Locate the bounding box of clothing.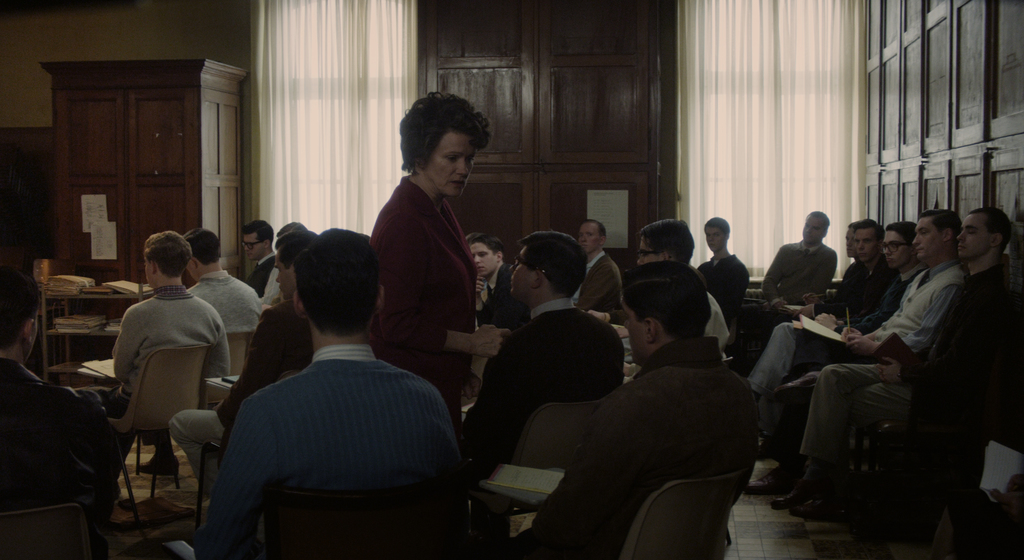
Bounding box: (x1=56, y1=288, x2=234, y2=458).
